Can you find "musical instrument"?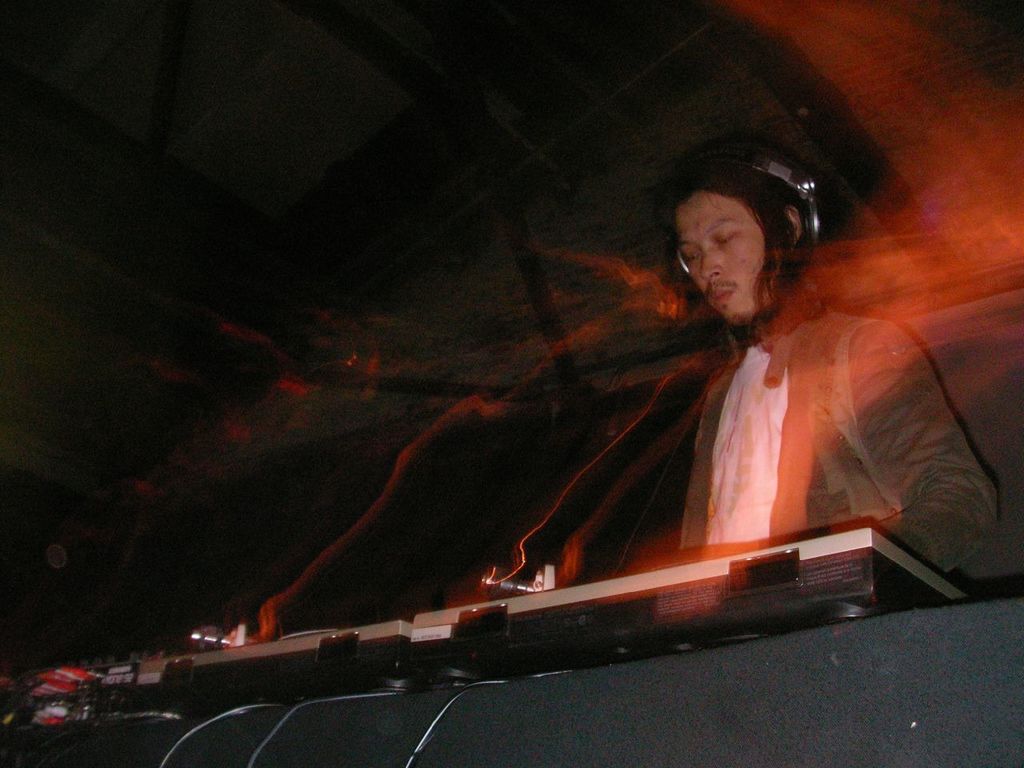
Yes, bounding box: left=142, top=466, right=954, bottom=685.
